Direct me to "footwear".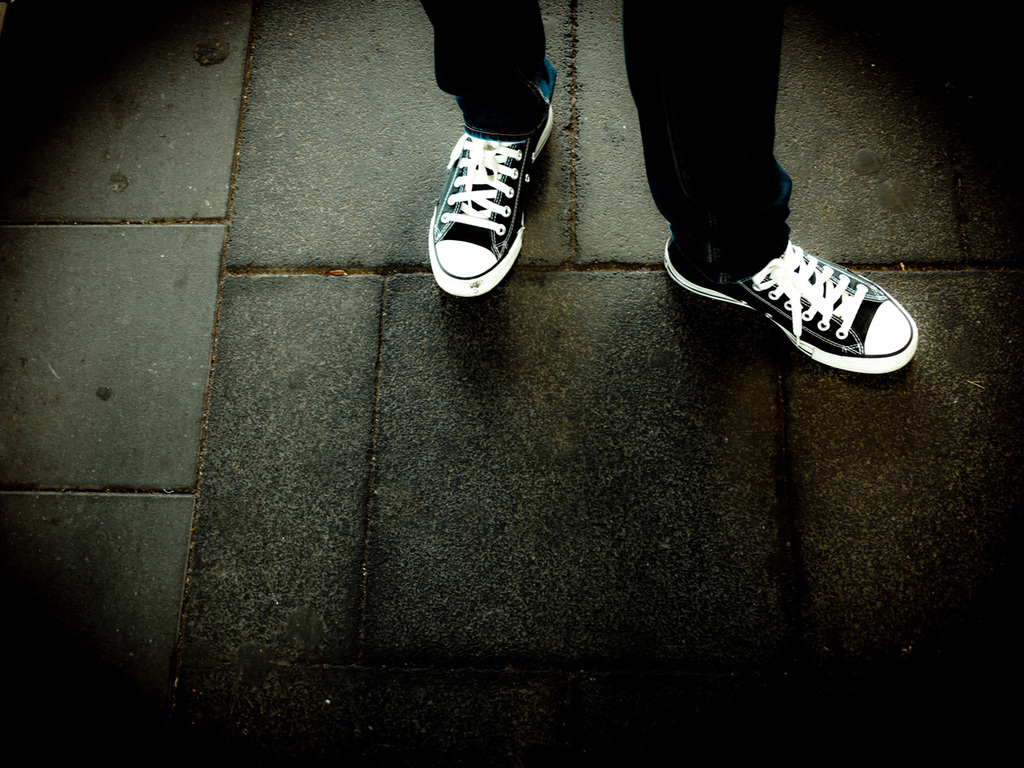
Direction: Rect(658, 218, 922, 371).
